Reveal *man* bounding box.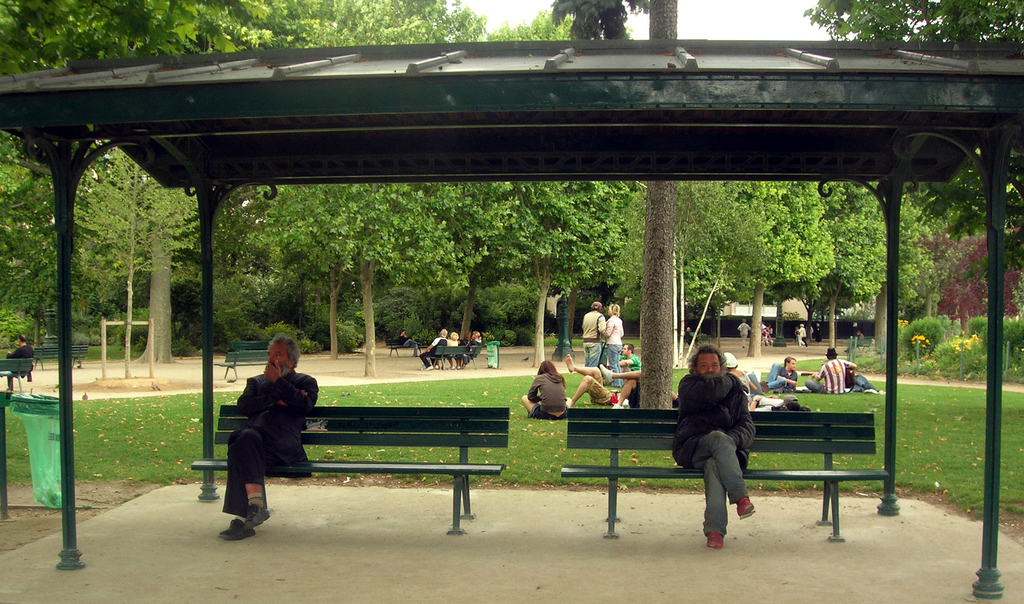
Revealed: 807,347,854,392.
